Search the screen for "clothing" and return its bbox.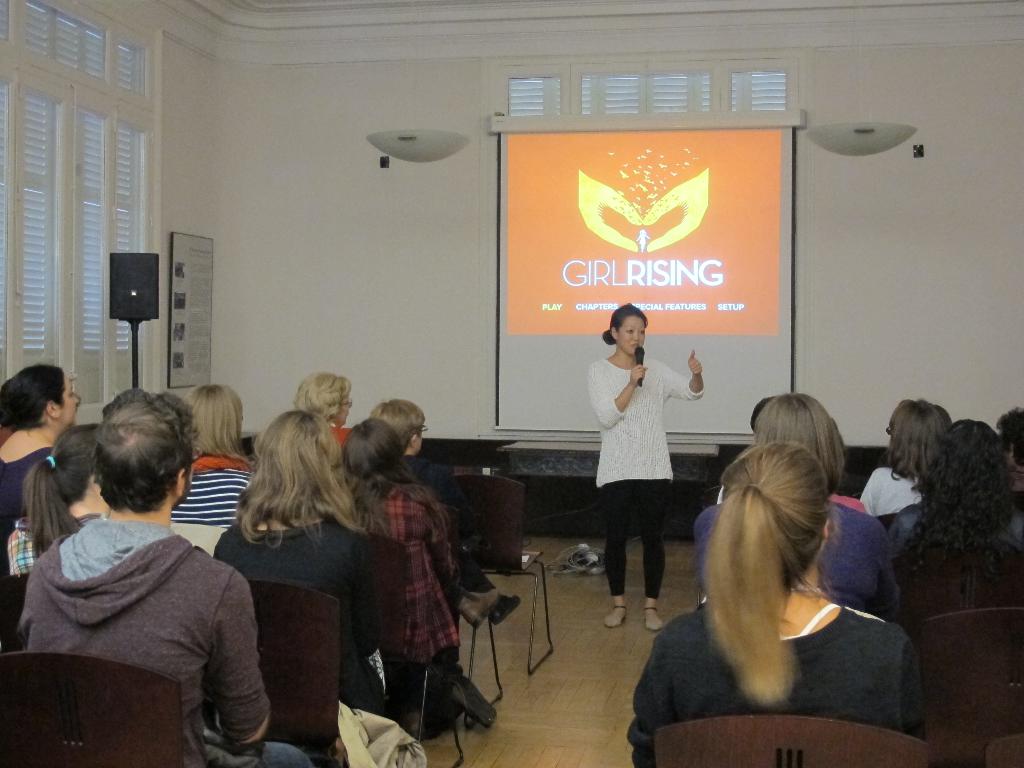
Found: bbox=(17, 512, 314, 767).
